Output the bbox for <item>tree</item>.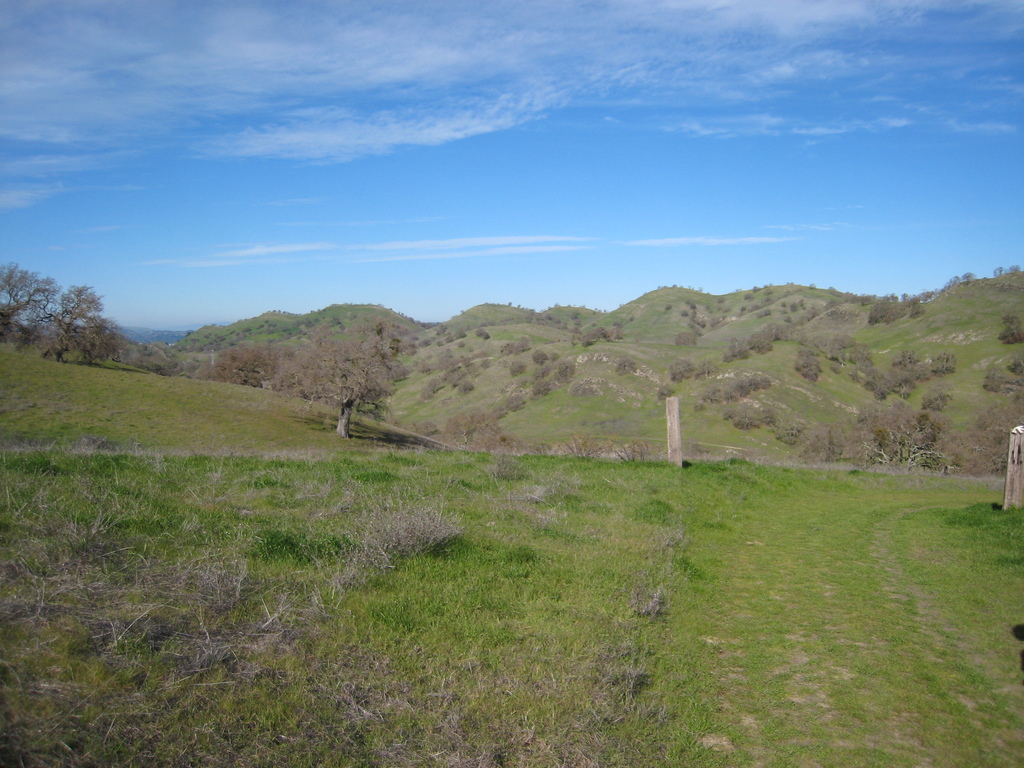
<box>681,297,730,331</box>.
